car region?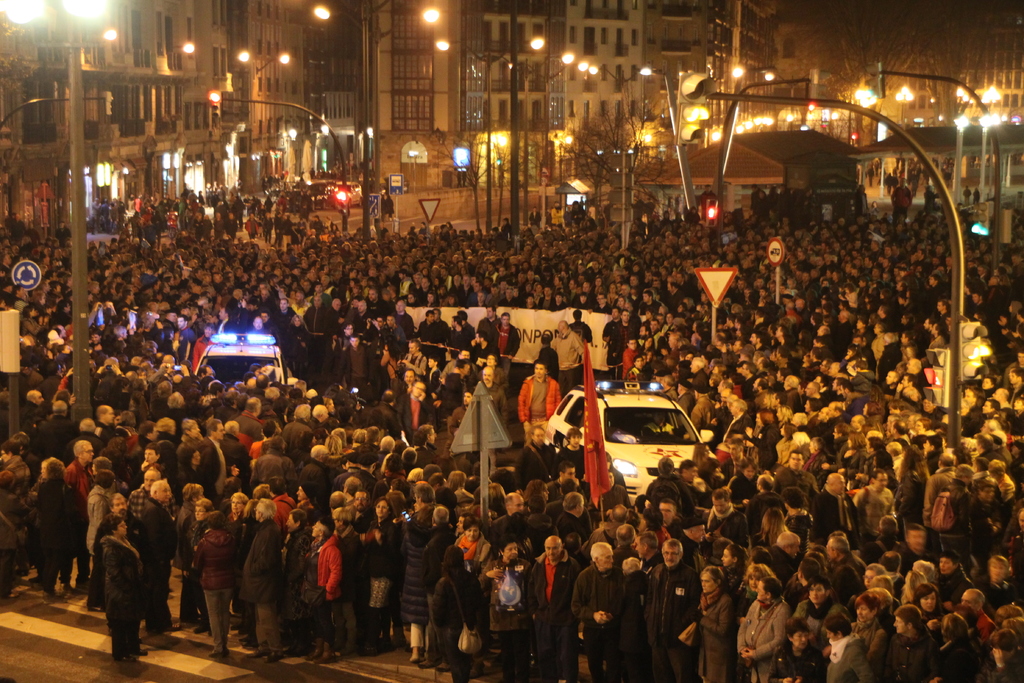
Rect(309, 180, 339, 208)
